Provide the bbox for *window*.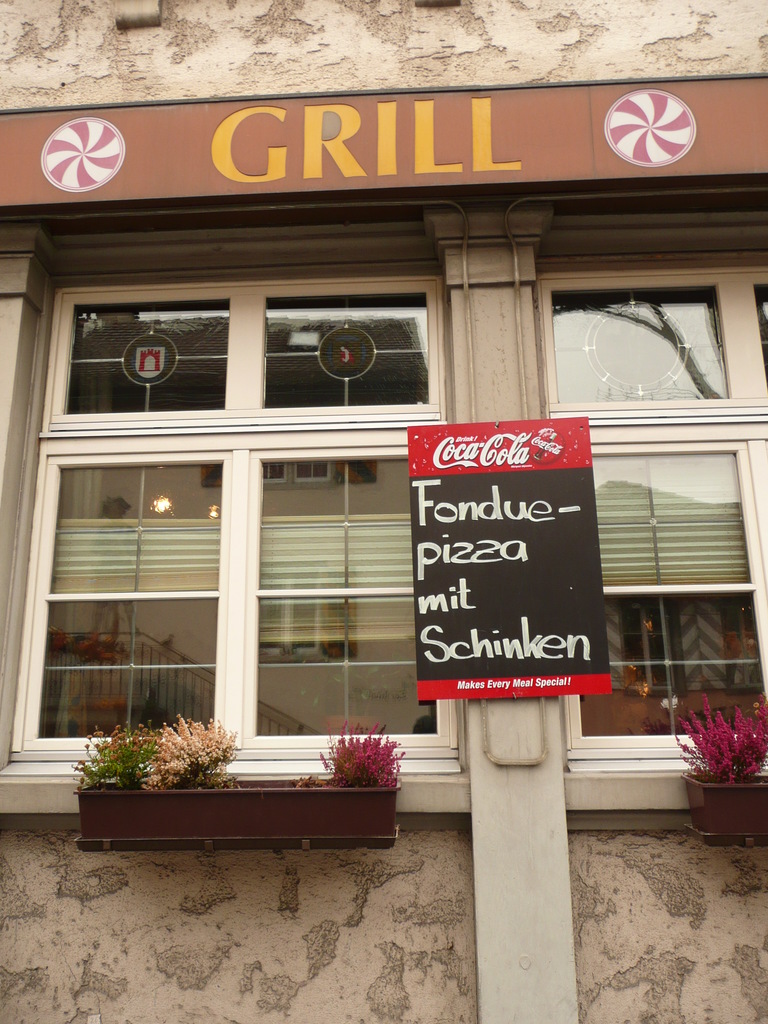
{"left": 11, "top": 262, "right": 471, "bottom": 754}.
